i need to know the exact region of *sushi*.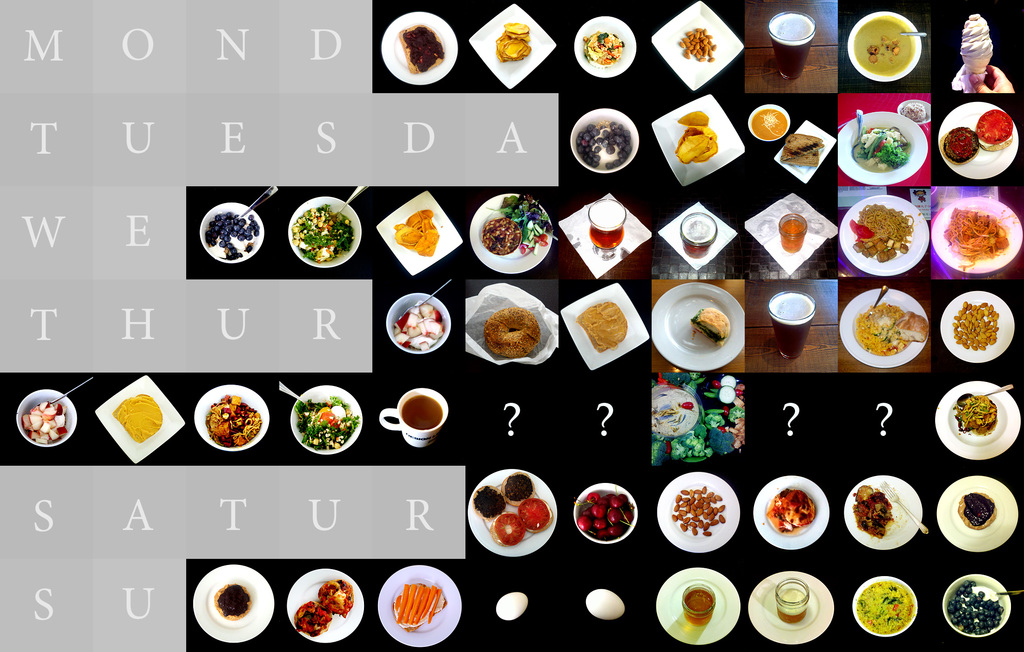
Region: [x1=519, y1=494, x2=556, y2=534].
